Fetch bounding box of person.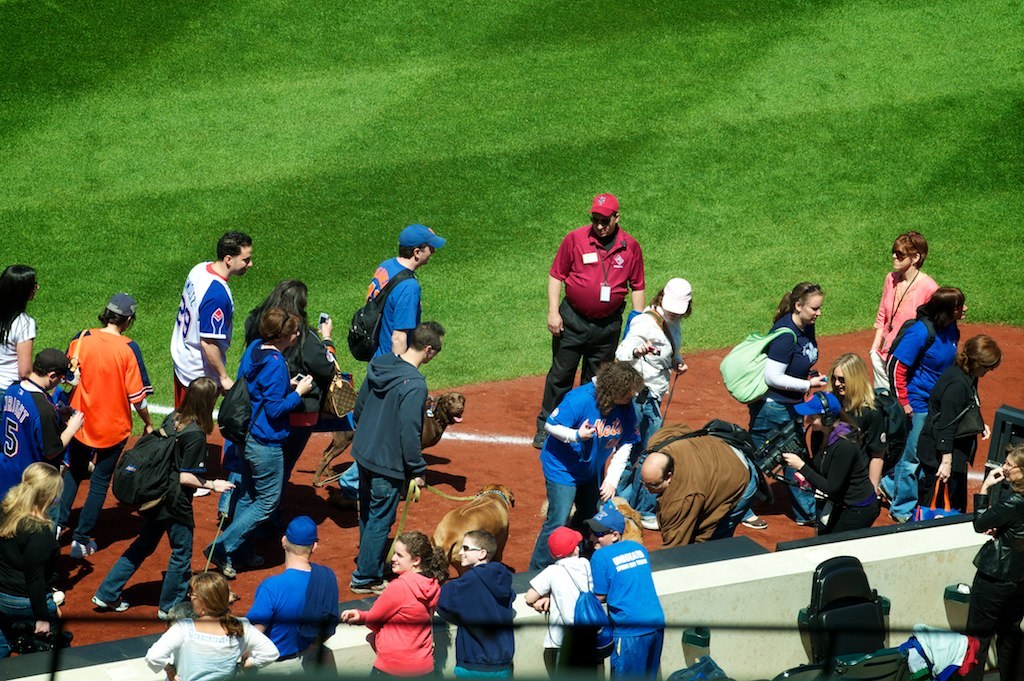
Bbox: 210:281:340:537.
